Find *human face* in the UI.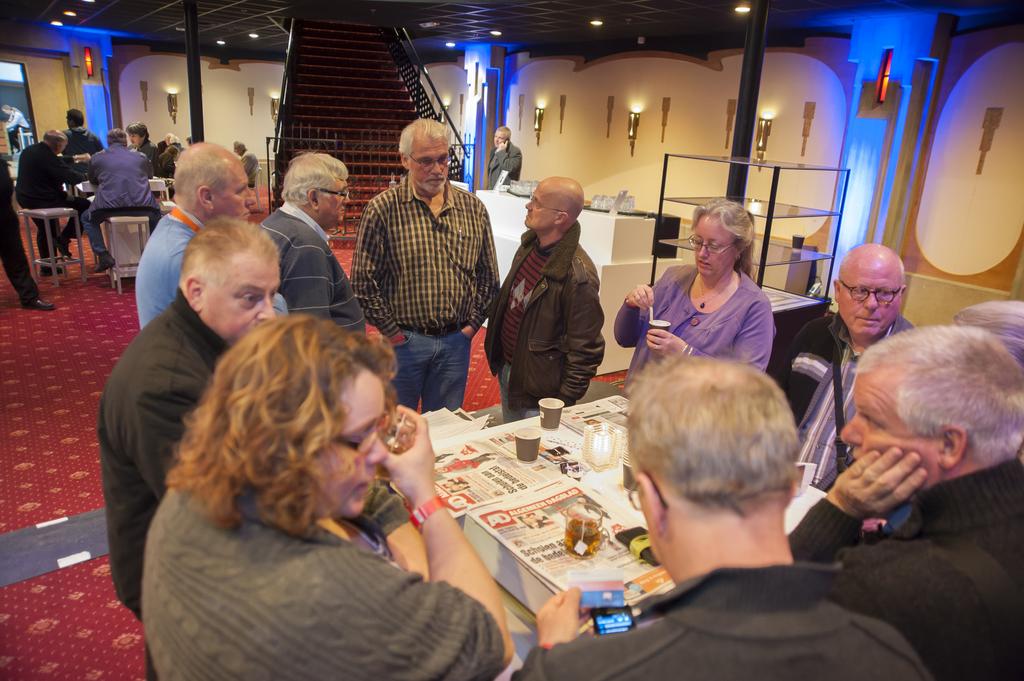
UI element at [521, 185, 554, 231].
